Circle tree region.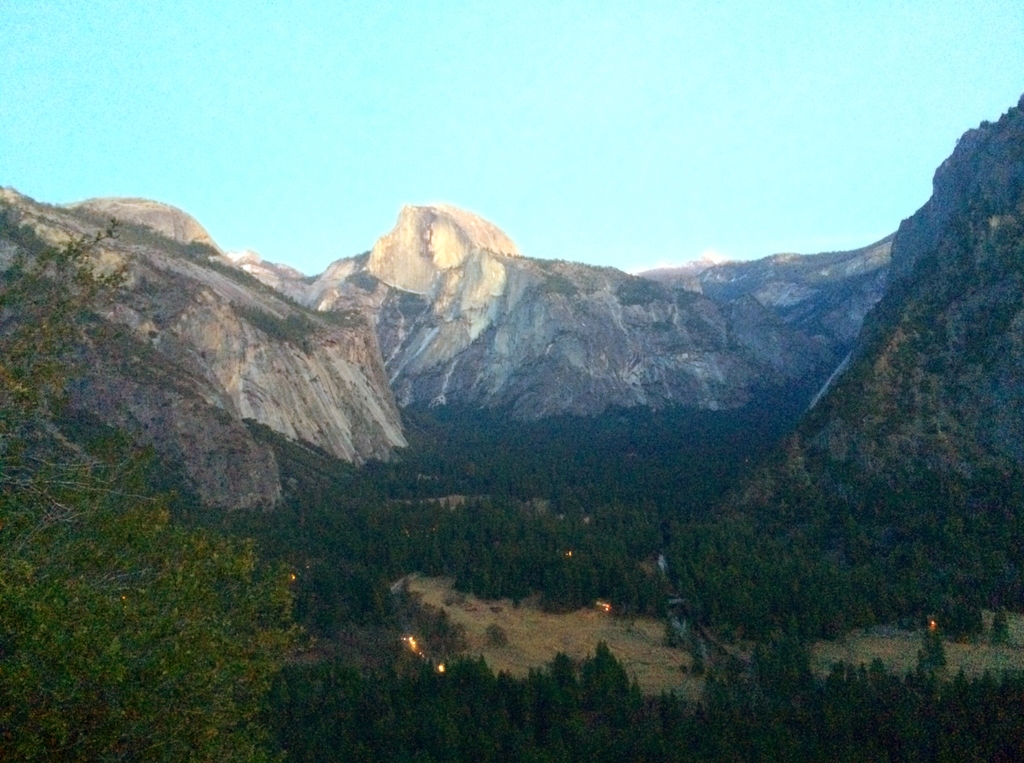
Region: [left=607, top=404, right=708, bottom=527].
